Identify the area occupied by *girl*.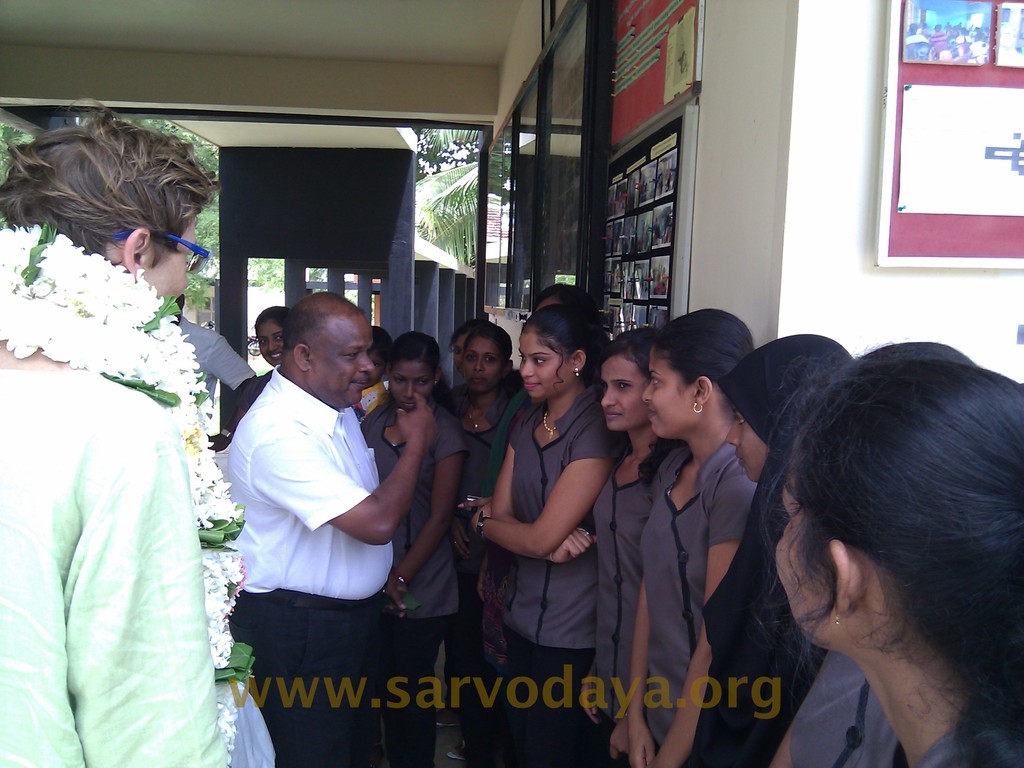
Area: {"left": 774, "top": 356, "right": 1023, "bottom": 767}.
